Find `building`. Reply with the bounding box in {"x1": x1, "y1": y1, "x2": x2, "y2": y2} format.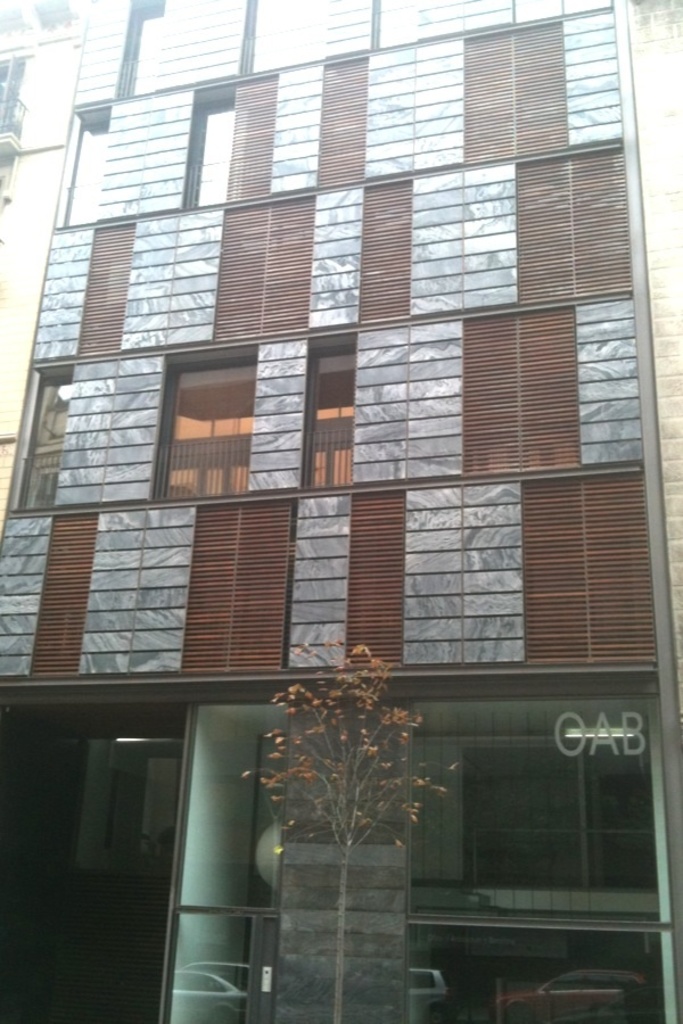
{"x1": 0, "y1": 0, "x2": 682, "y2": 1023}.
